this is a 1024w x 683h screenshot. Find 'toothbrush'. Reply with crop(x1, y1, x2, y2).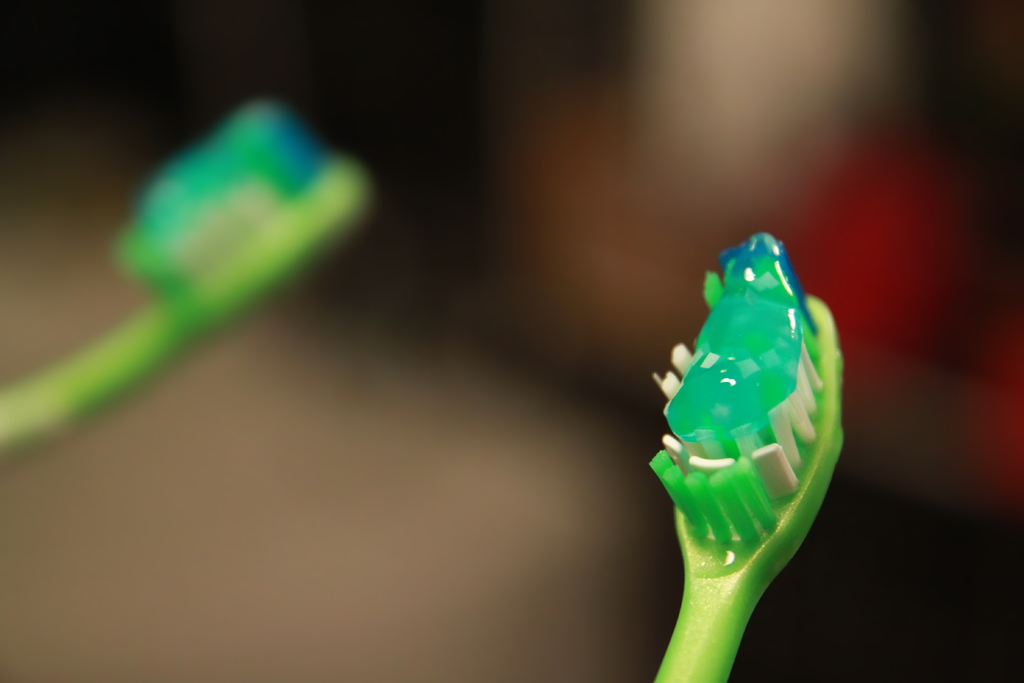
crop(6, 97, 372, 459).
